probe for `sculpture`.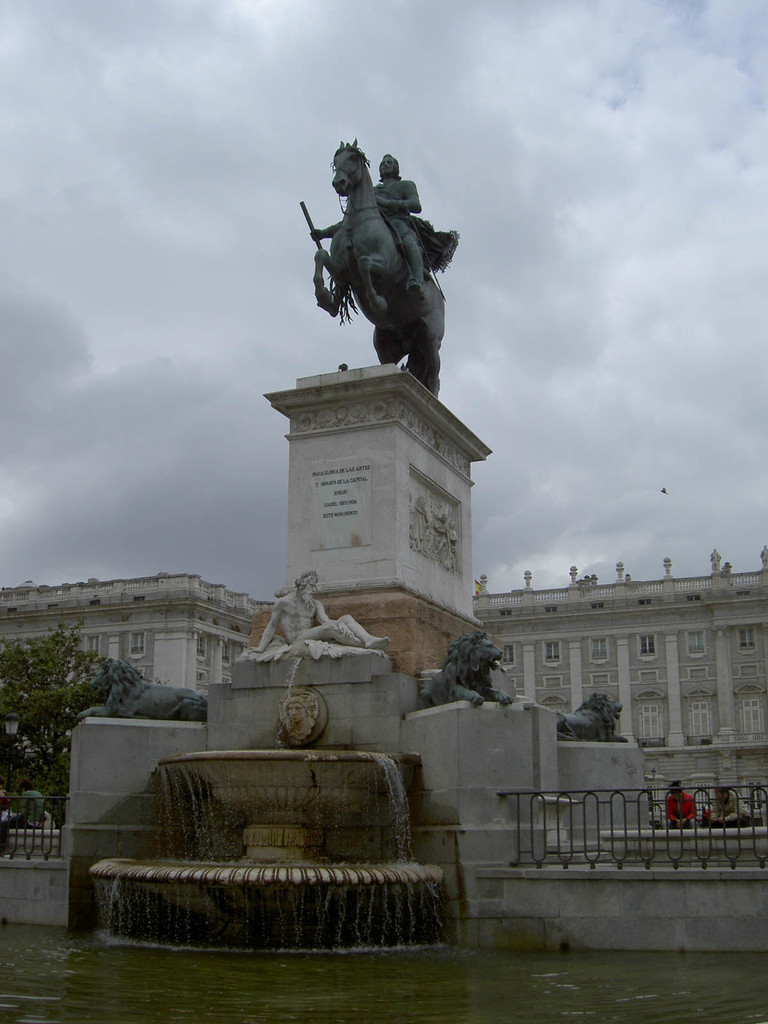
Probe result: BBox(241, 559, 381, 666).
